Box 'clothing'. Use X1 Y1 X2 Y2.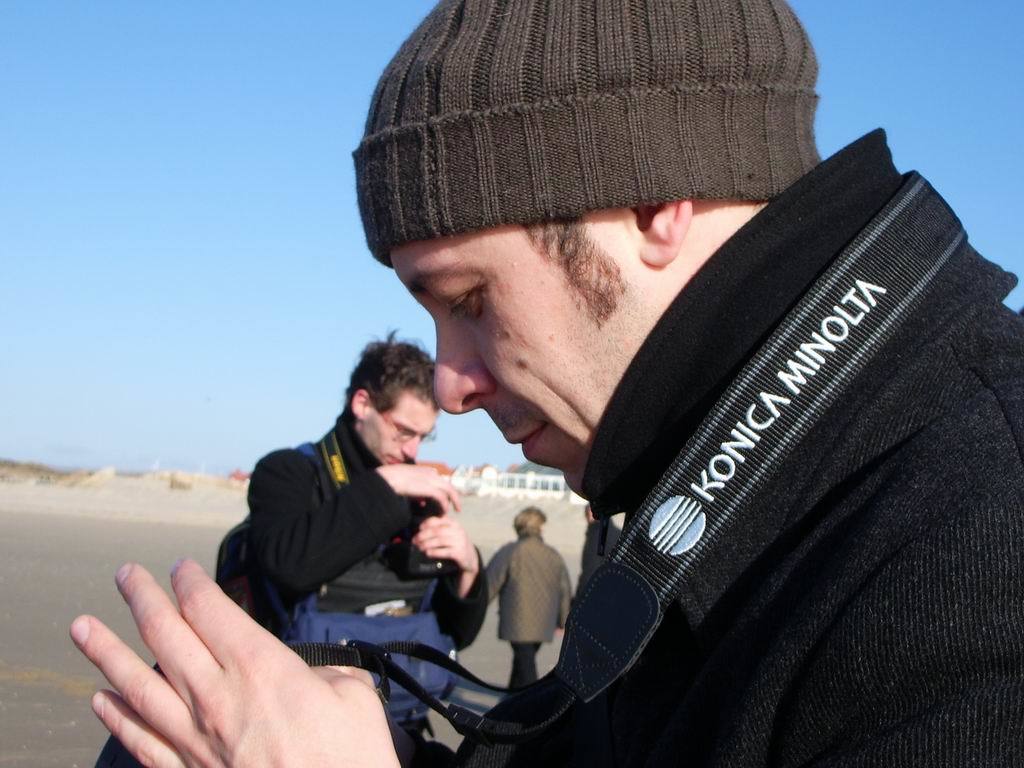
458 504 594 685.
